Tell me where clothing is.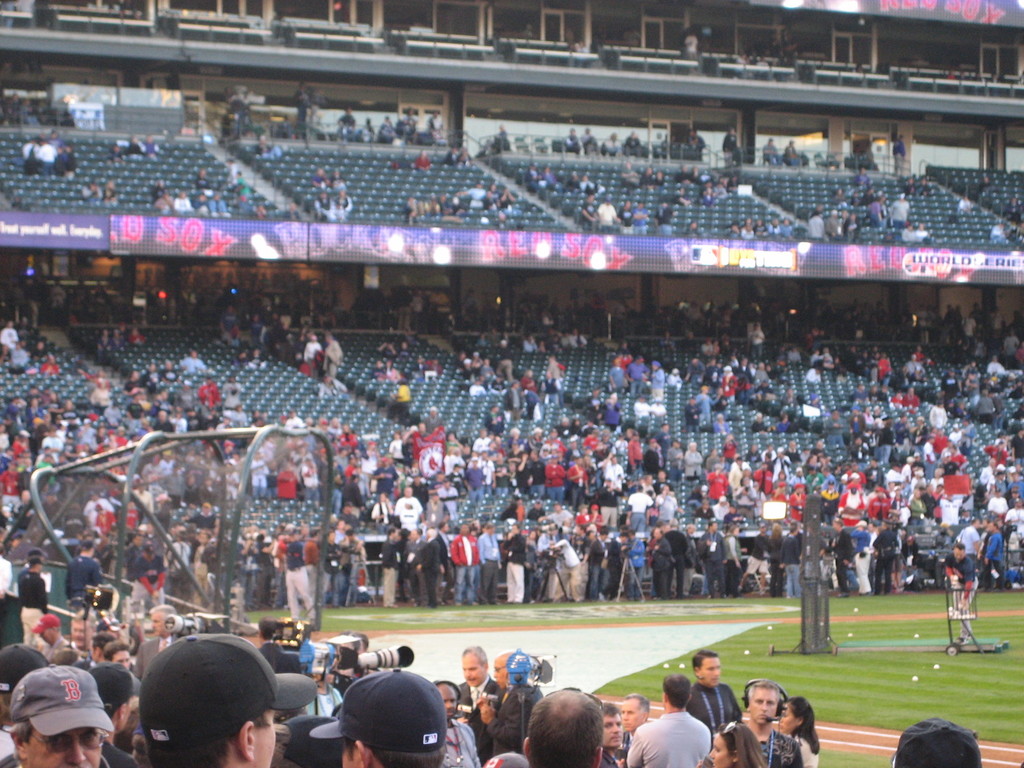
clothing is at [1002, 477, 1023, 503].
